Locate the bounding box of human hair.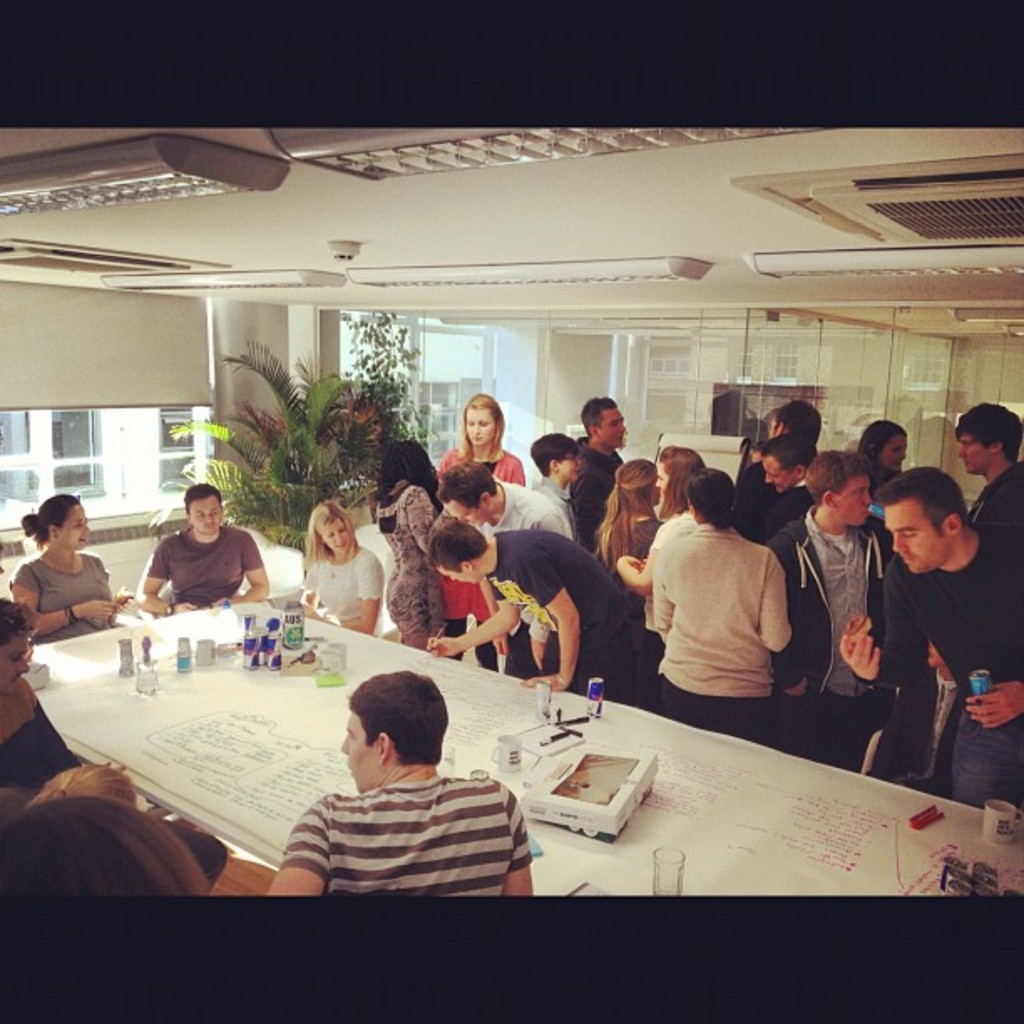
Bounding box: bbox=(182, 484, 221, 515).
